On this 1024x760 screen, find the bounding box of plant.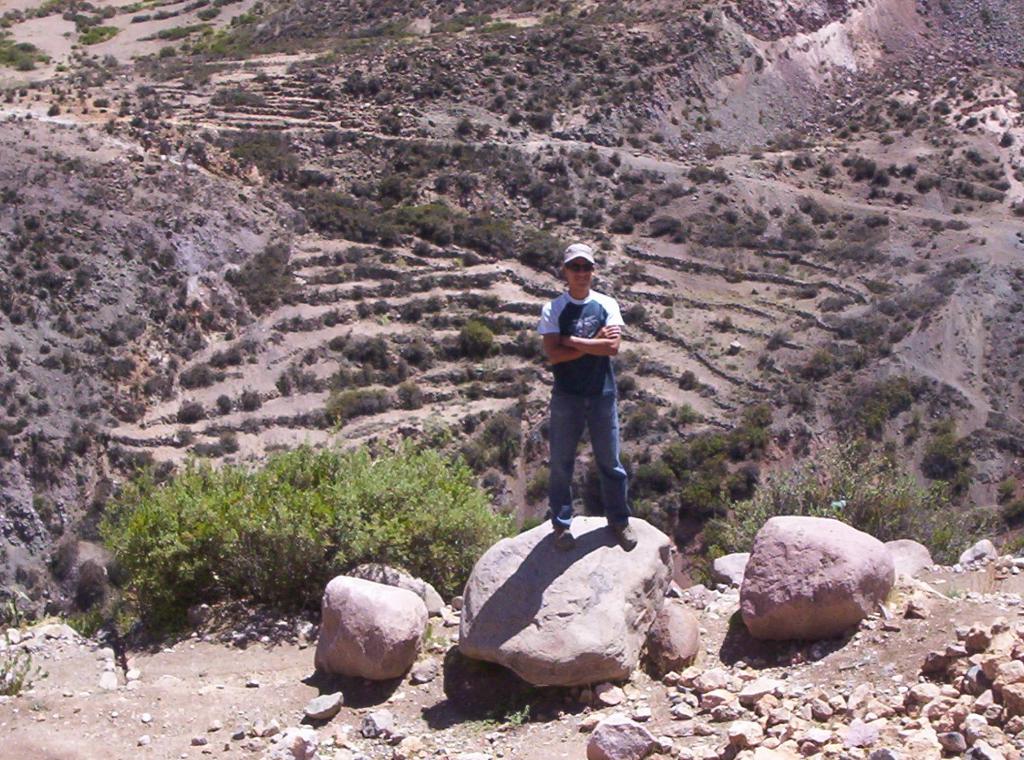
Bounding box: 0,652,89,705.
